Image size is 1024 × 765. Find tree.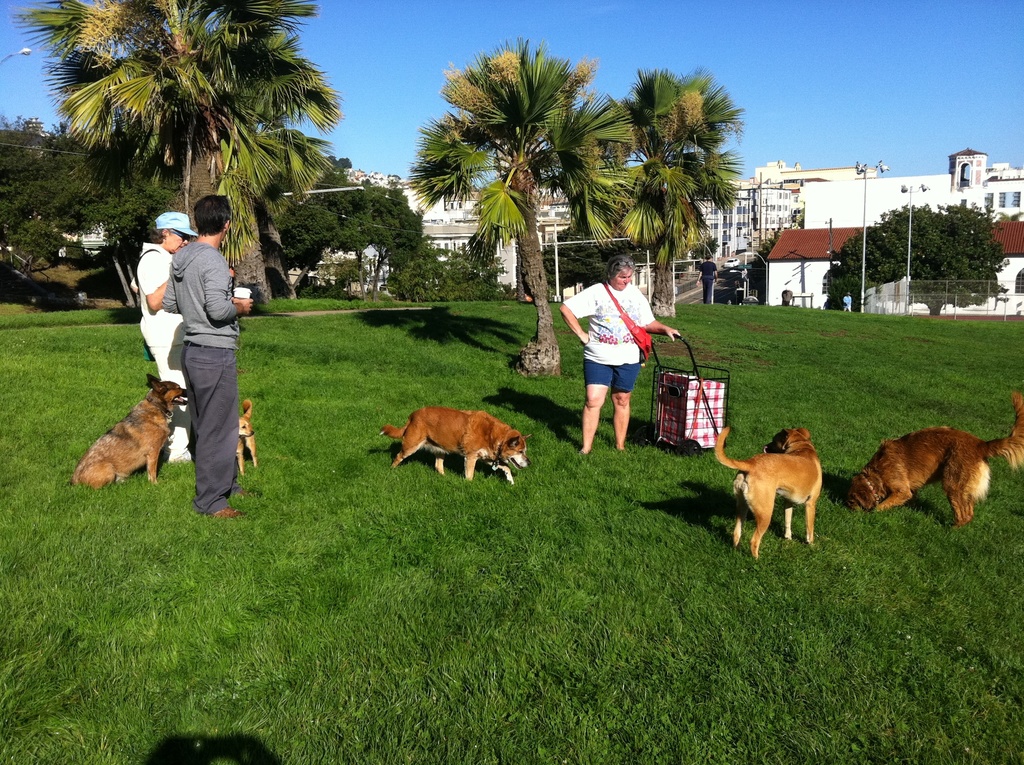
crop(599, 57, 756, 286).
